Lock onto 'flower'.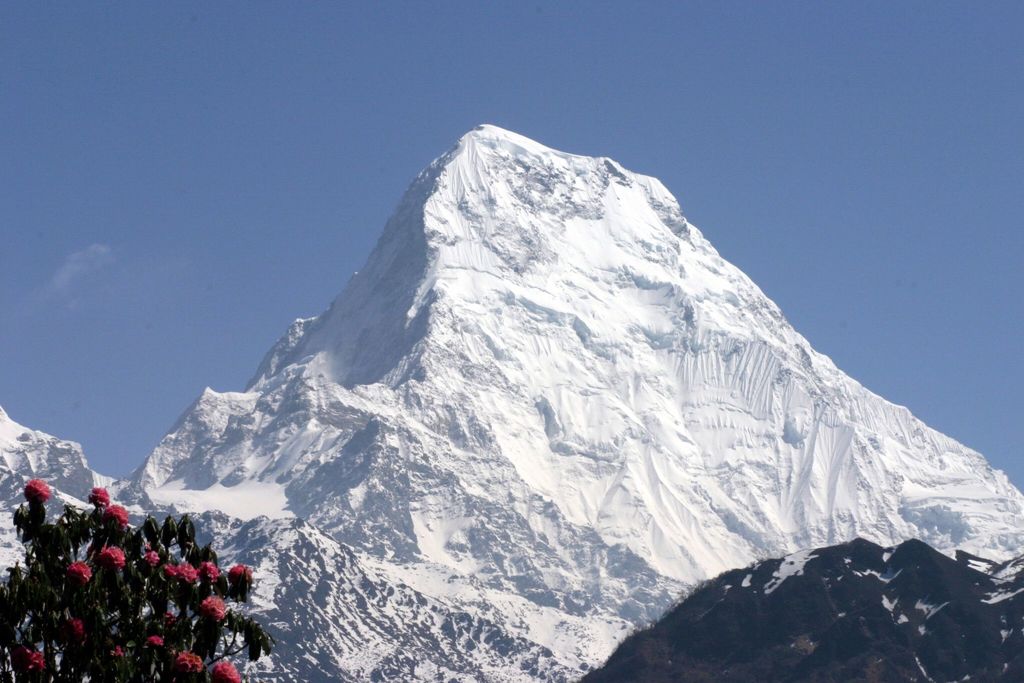
Locked: bbox=(67, 613, 83, 635).
